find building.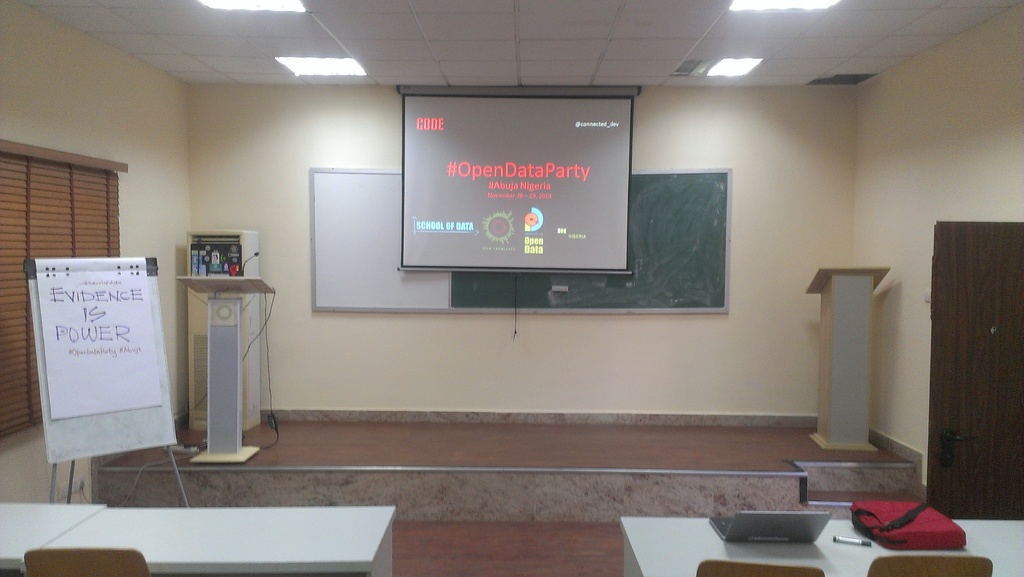
x1=0, y1=0, x2=1023, y2=576.
